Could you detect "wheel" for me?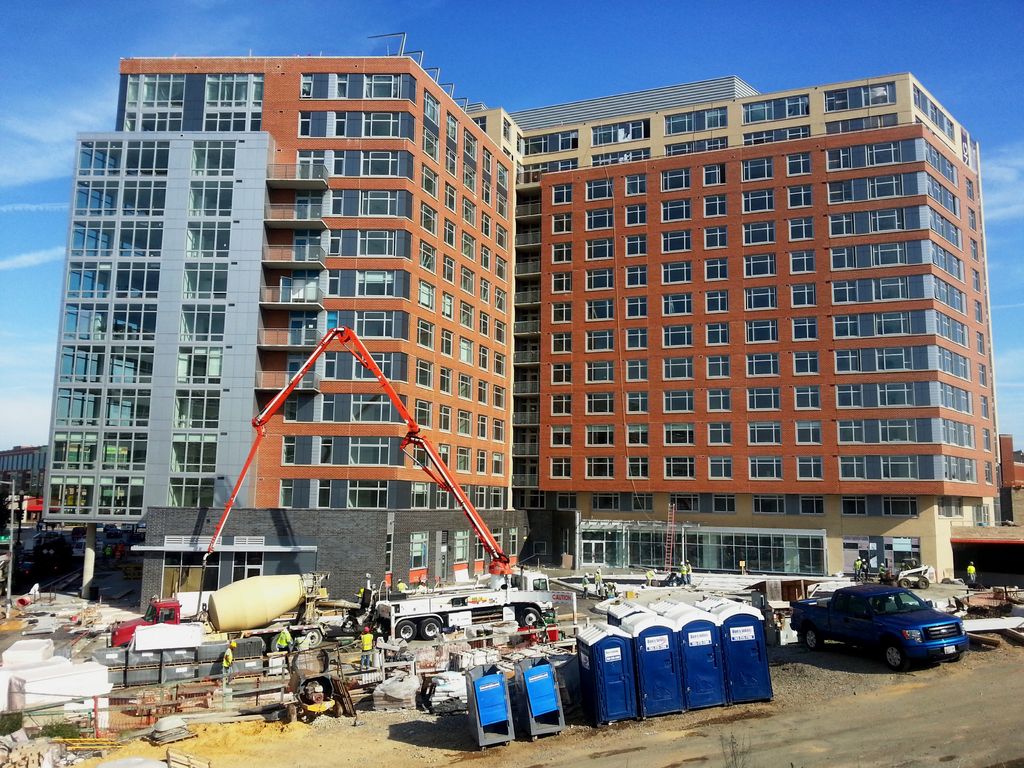
Detection result: (800, 624, 828, 656).
